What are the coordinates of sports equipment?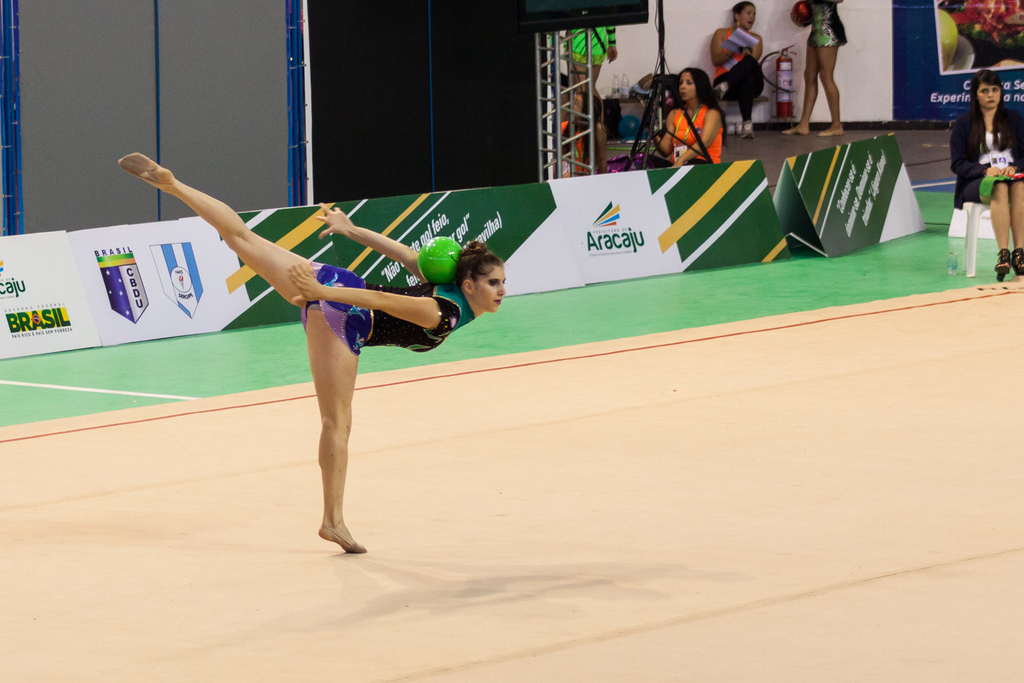
select_region(420, 234, 462, 285).
